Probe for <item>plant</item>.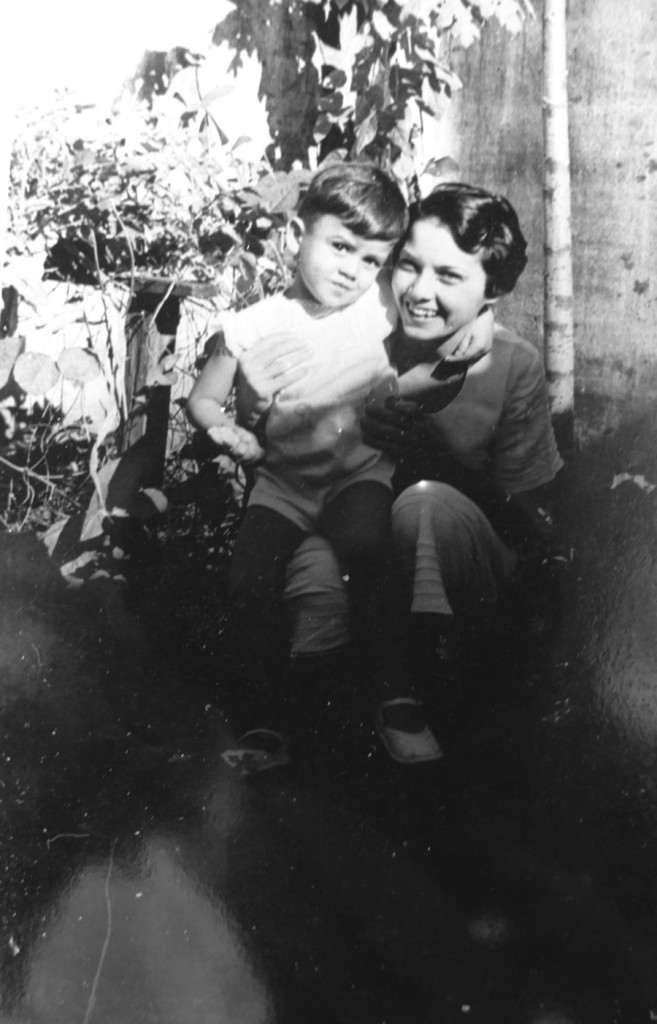
Probe result: 241,0,537,218.
